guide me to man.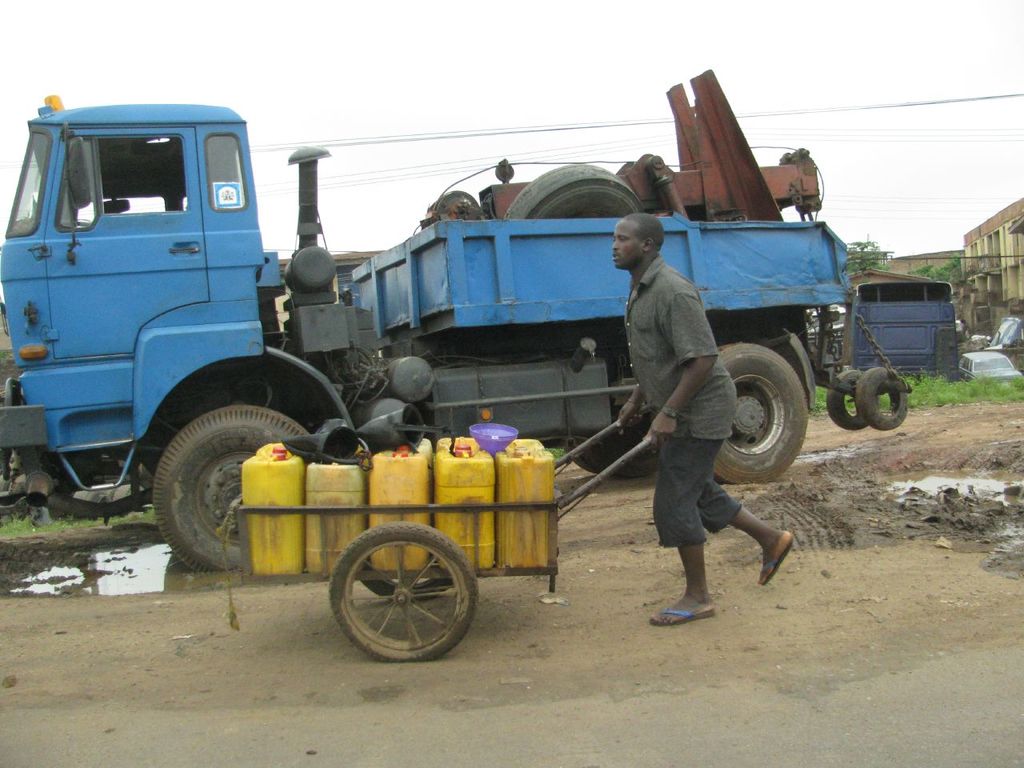
Guidance: bbox(600, 198, 772, 624).
